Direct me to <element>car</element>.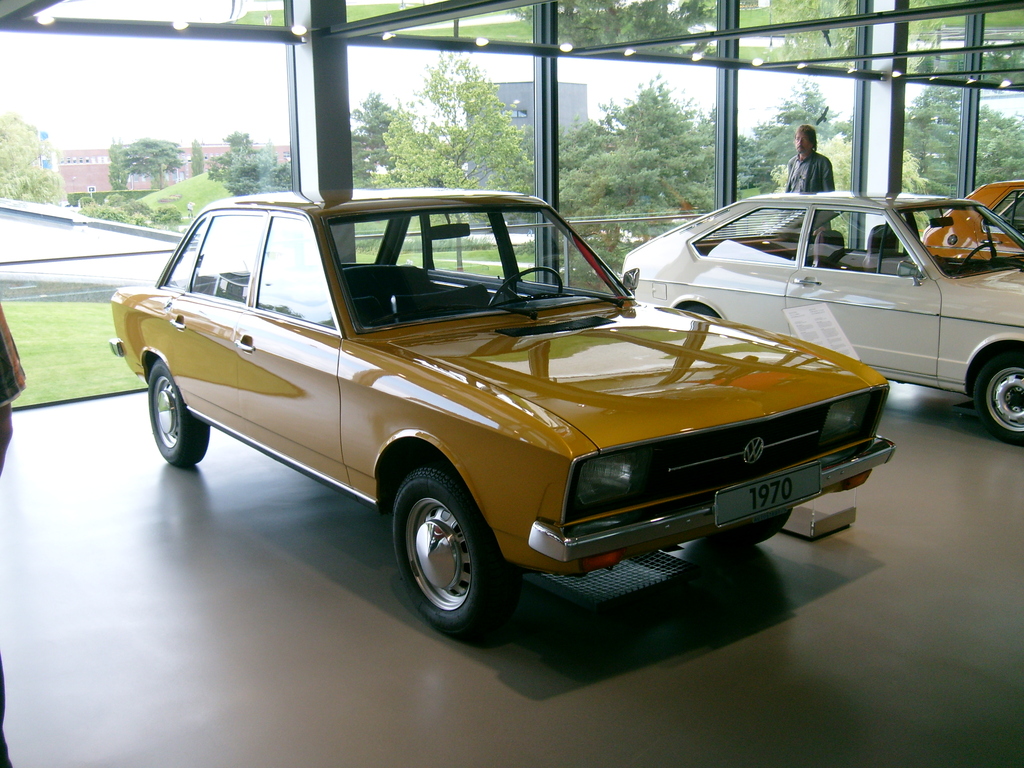
Direction: box=[108, 172, 867, 648].
